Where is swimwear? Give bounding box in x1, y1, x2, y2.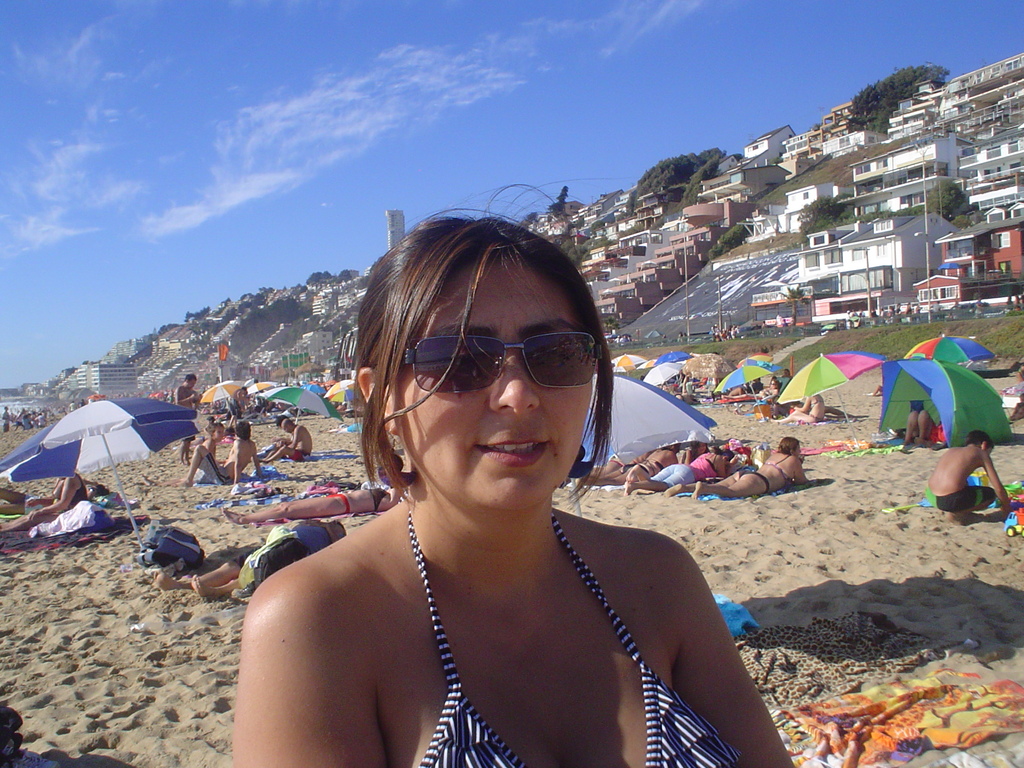
739, 470, 773, 486.
